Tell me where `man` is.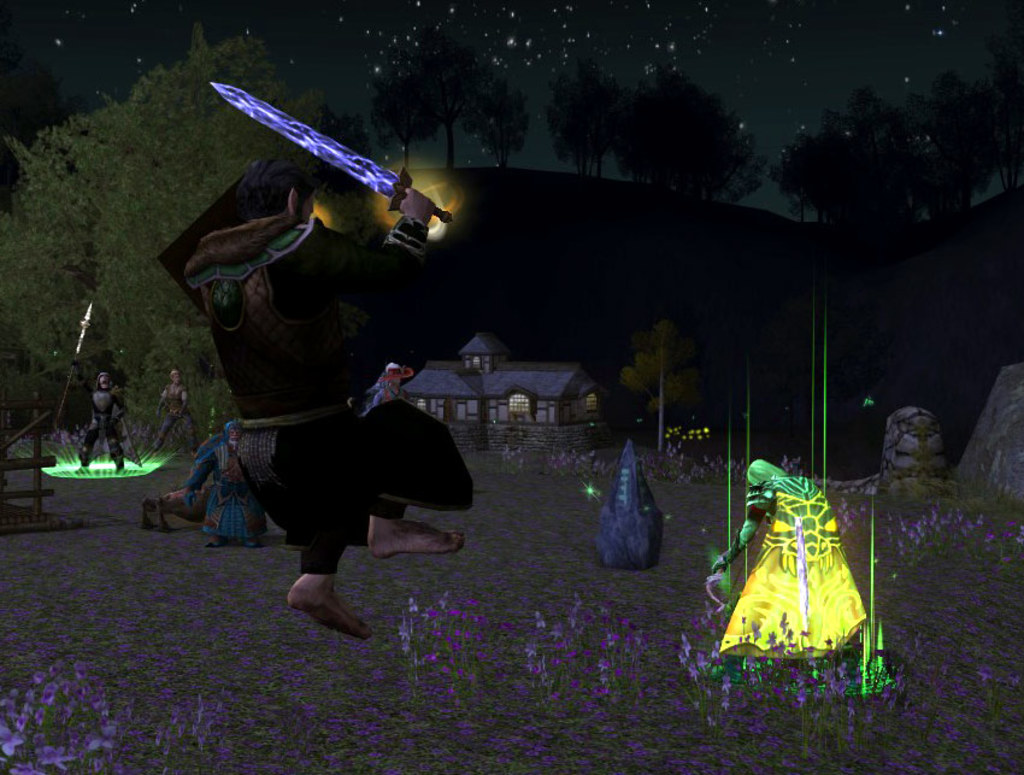
`man` is at [left=76, top=370, right=130, bottom=470].
